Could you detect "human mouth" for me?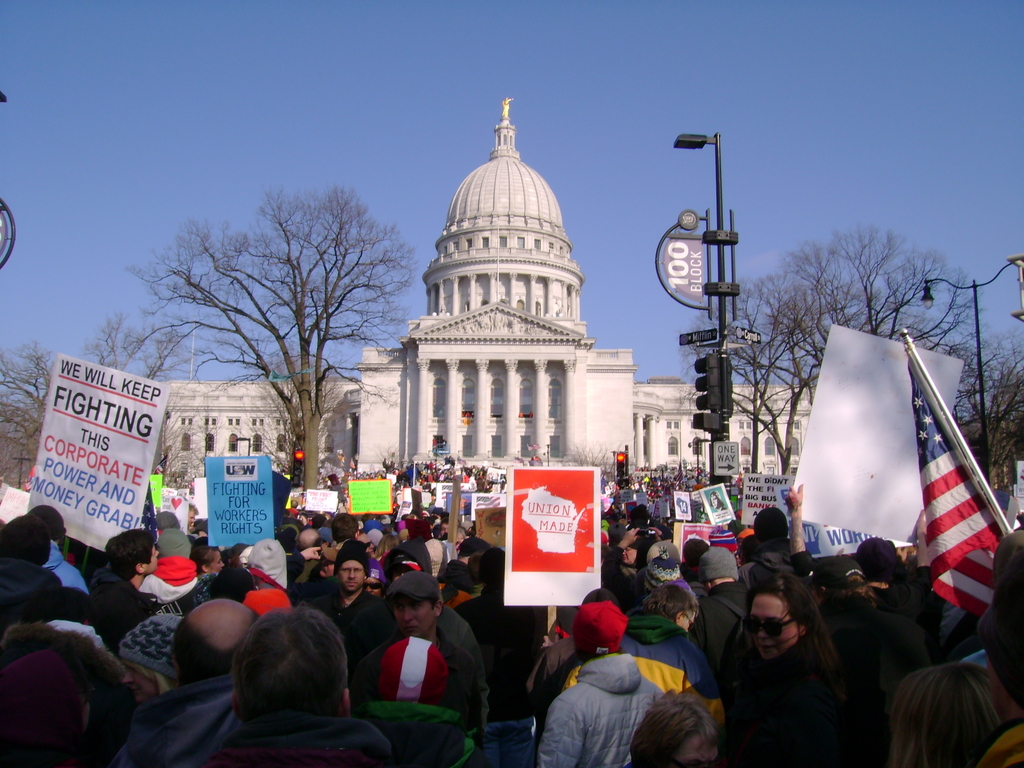
Detection result: [x1=712, y1=502, x2=716, y2=504].
